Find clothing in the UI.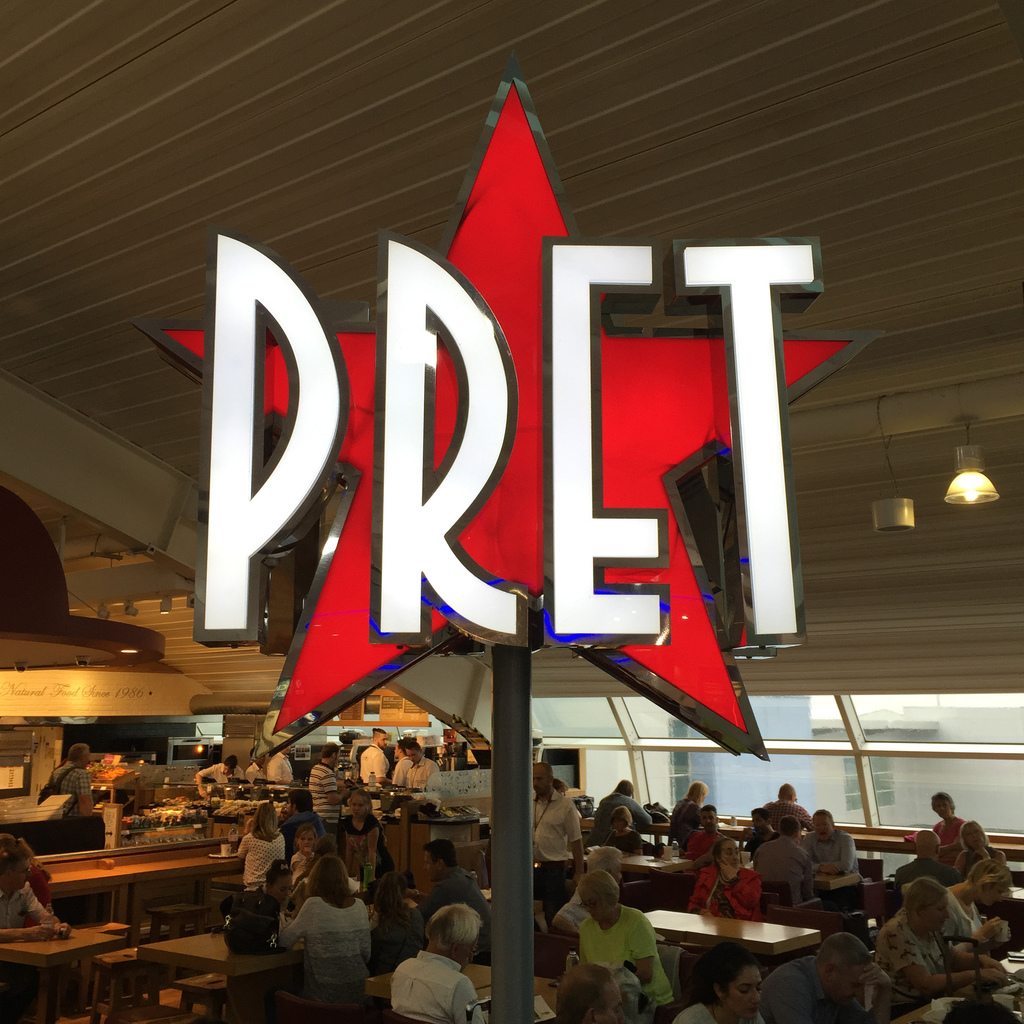
UI element at box(387, 950, 481, 1023).
